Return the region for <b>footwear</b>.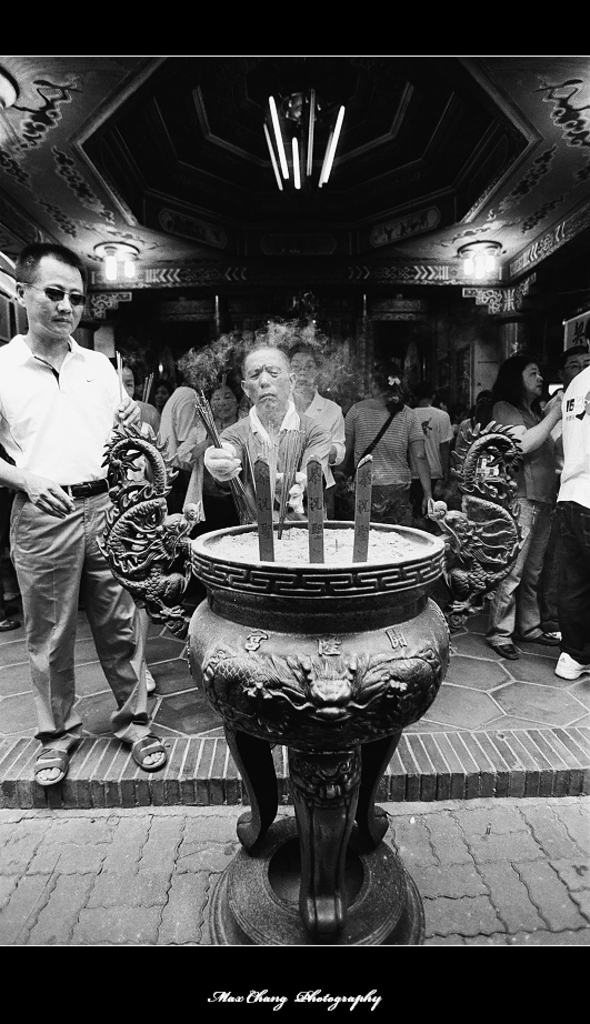
494/639/518/662.
